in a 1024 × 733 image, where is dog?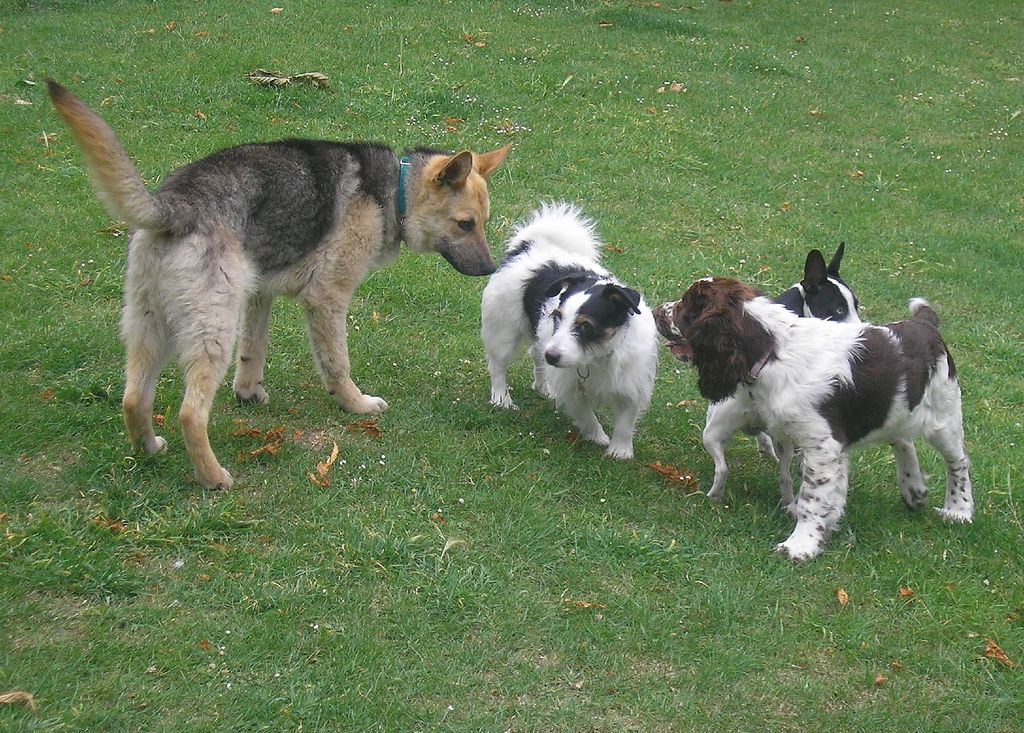
box(477, 200, 660, 455).
